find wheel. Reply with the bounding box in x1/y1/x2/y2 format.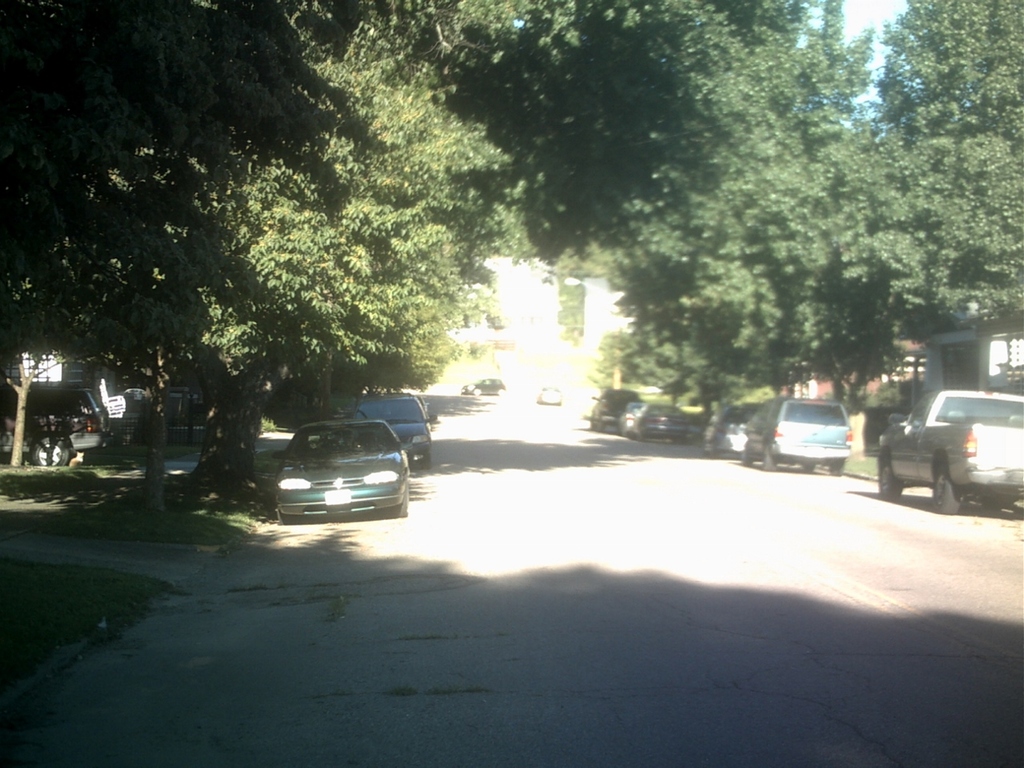
759/446/777/470.
